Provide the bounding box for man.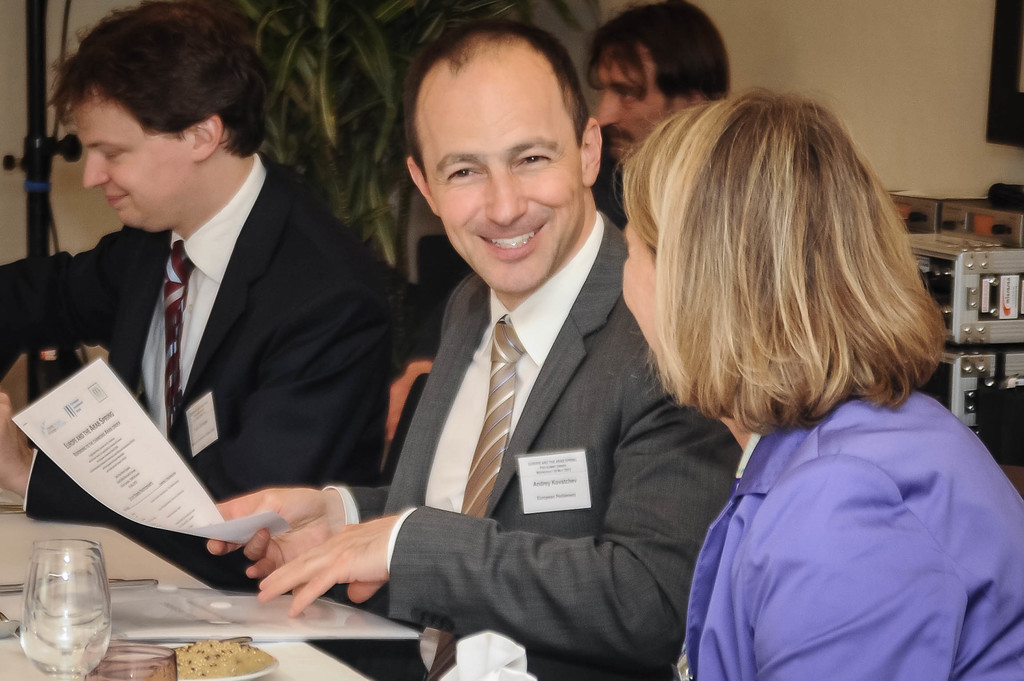
199:16:765:680.
